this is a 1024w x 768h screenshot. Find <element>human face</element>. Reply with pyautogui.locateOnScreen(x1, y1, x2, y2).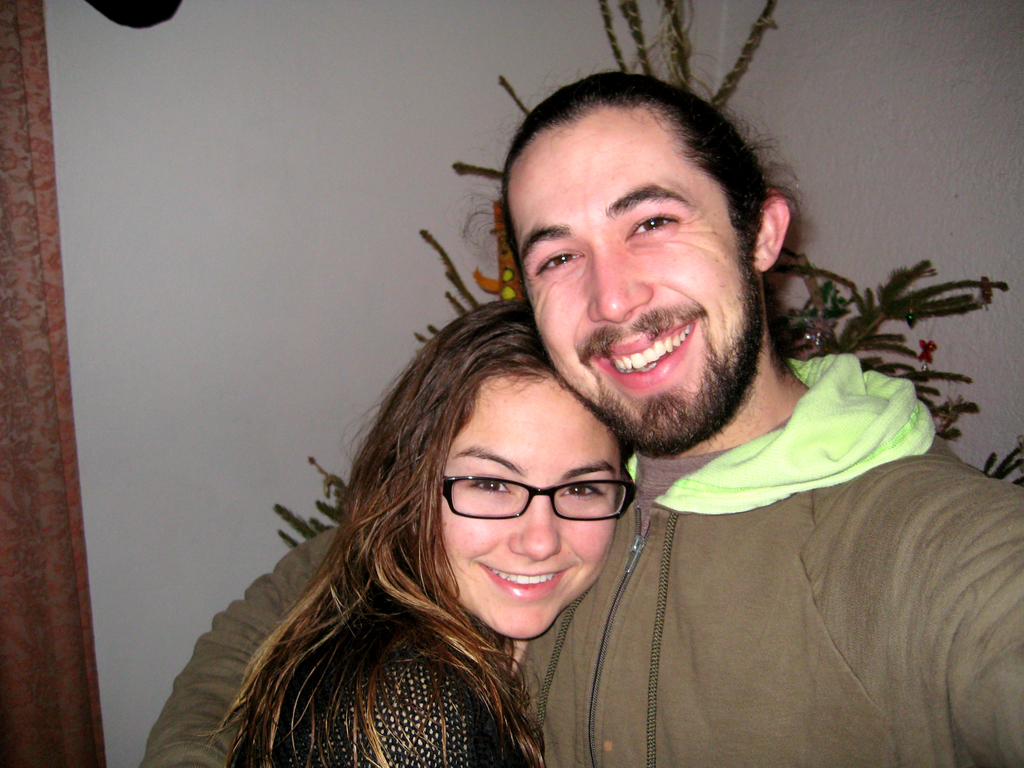
pyautogui.locateOnScreen(436, 371, 622, 639).
